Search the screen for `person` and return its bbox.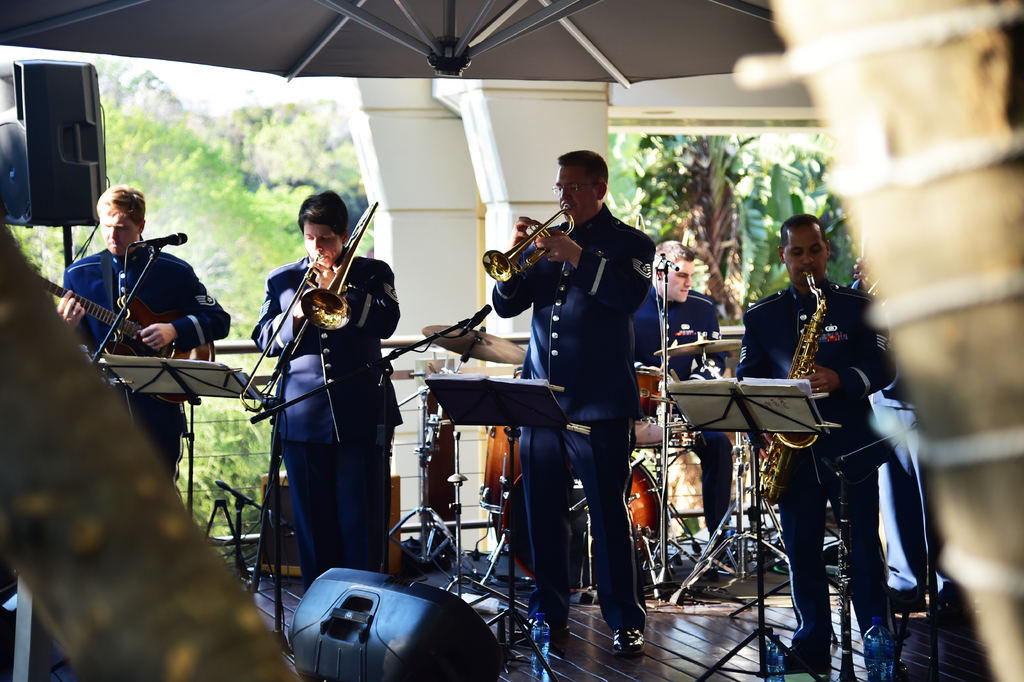
Found: [x1=245, y1=187, x2=398, y2=583].
